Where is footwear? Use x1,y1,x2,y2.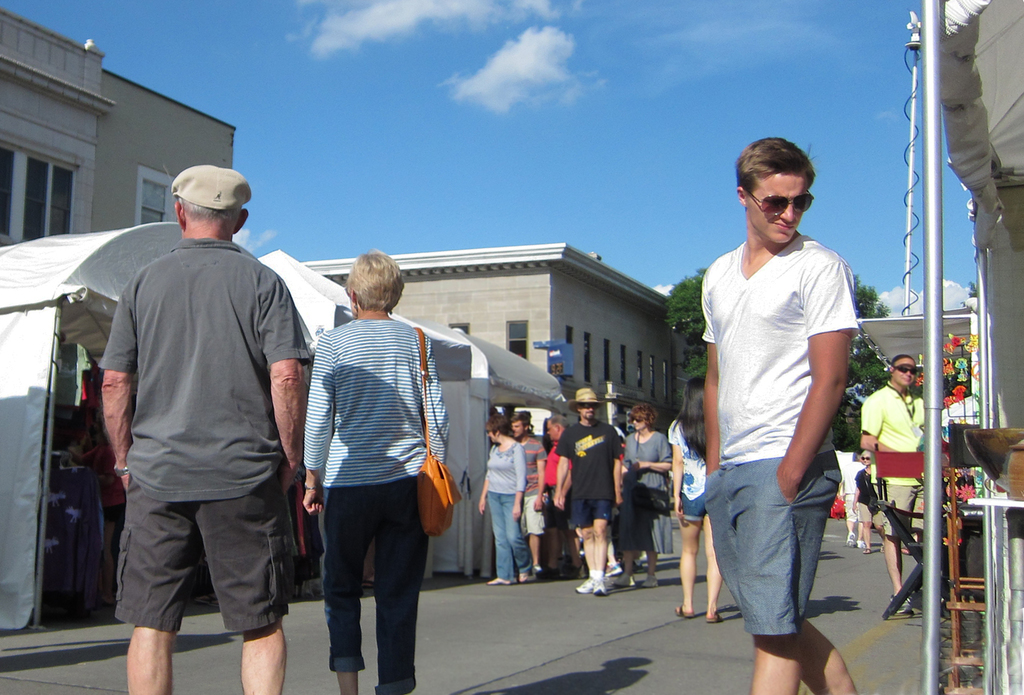
644,576,659,584.
